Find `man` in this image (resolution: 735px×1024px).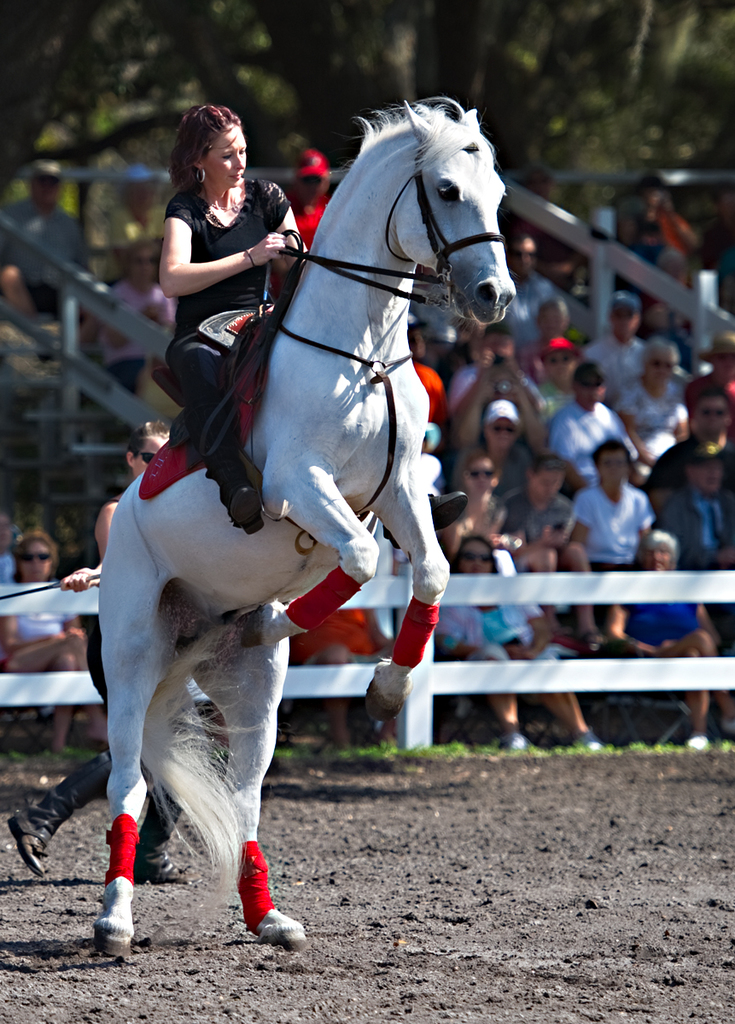
bbox=(0, 159, 88, 317).
